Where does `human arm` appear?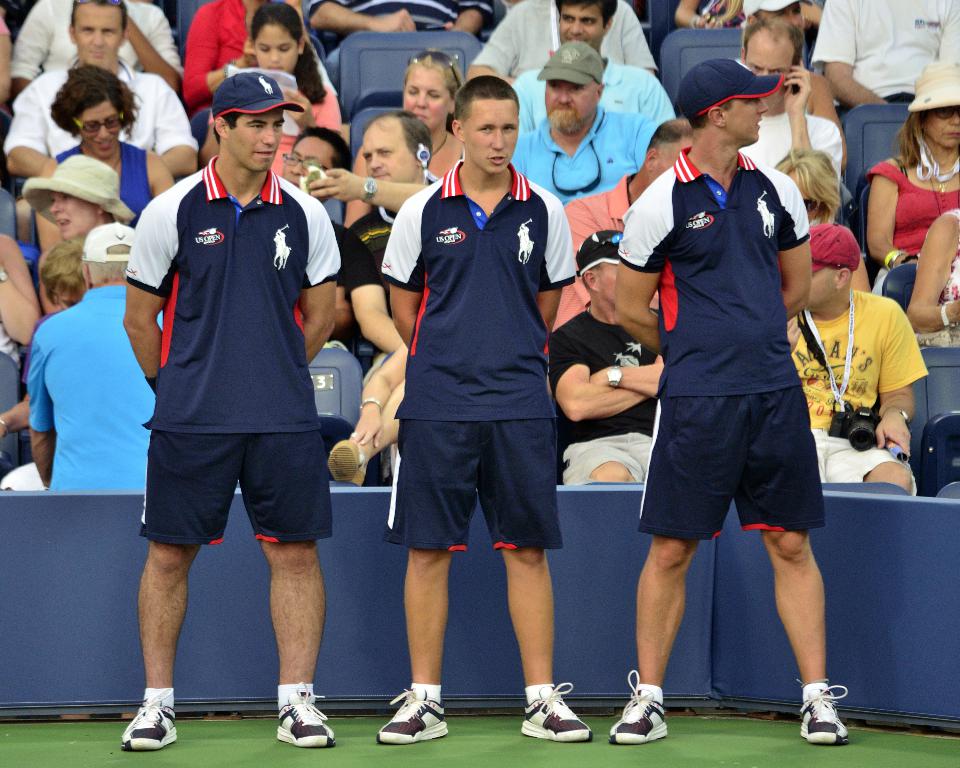
Appears at 299,162,444,208.
